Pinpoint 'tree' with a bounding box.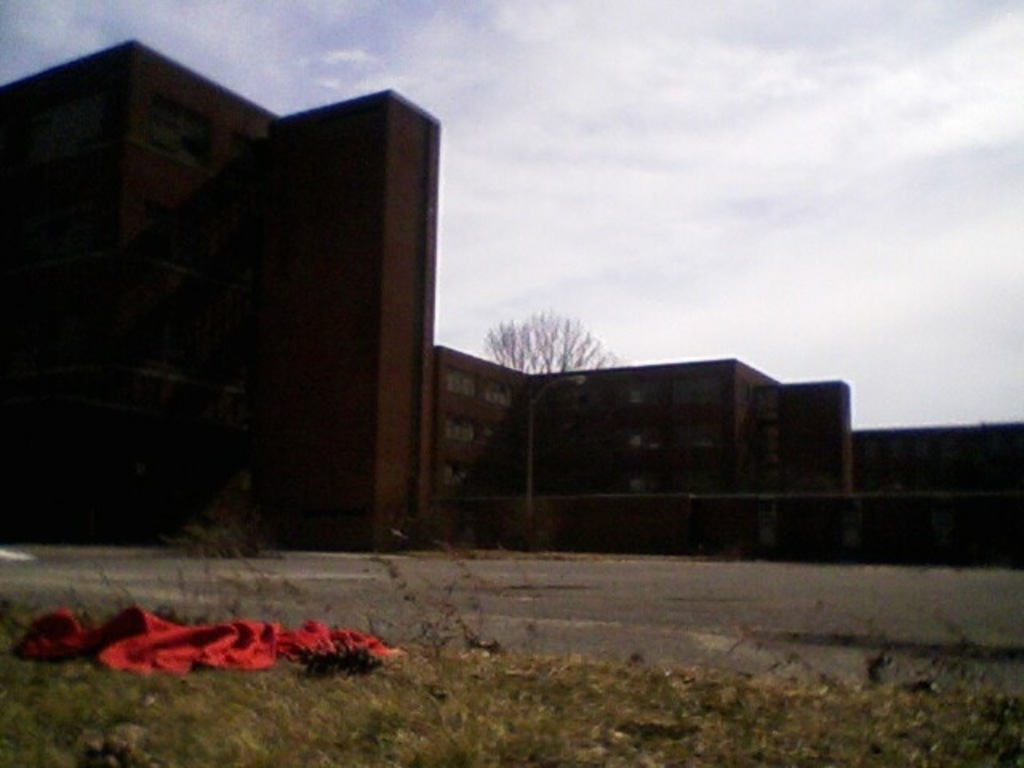
region(477, 310, 626, 542).
